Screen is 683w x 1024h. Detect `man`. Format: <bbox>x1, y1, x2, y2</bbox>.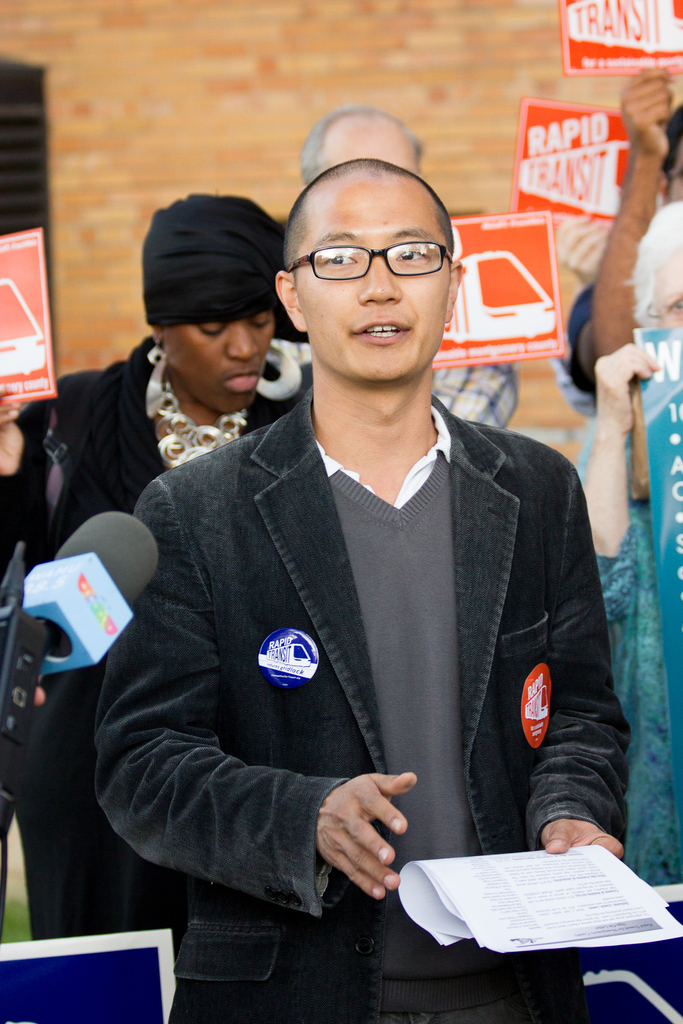
<bbox>566, 64, 682, 405</bbox>.
